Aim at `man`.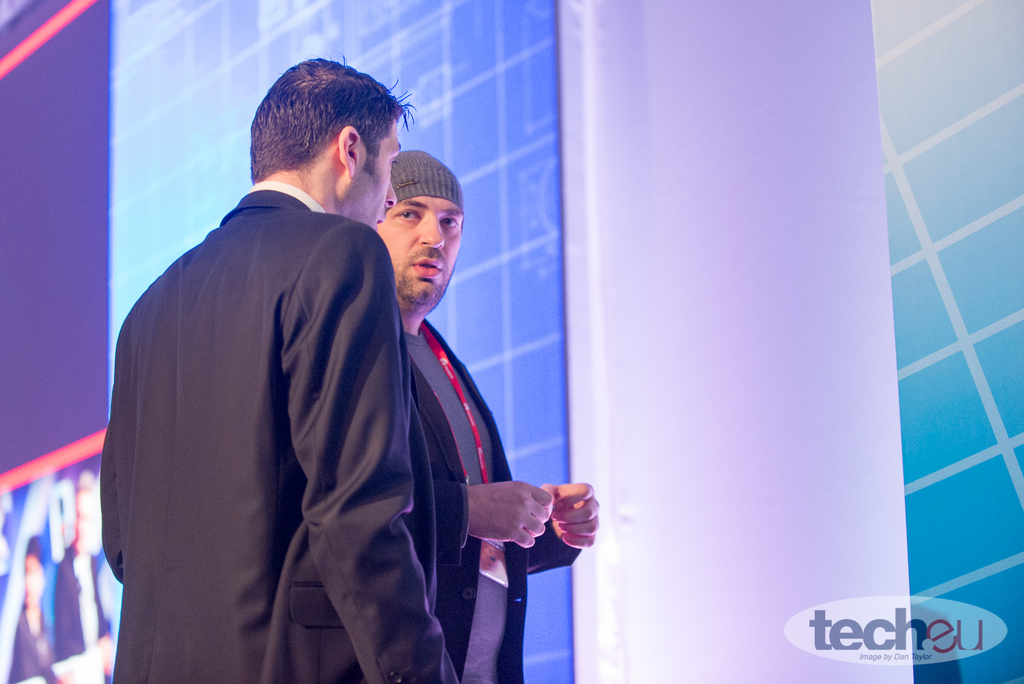
Aimed at x1=371, y1=143, x2=596, y2=683.
